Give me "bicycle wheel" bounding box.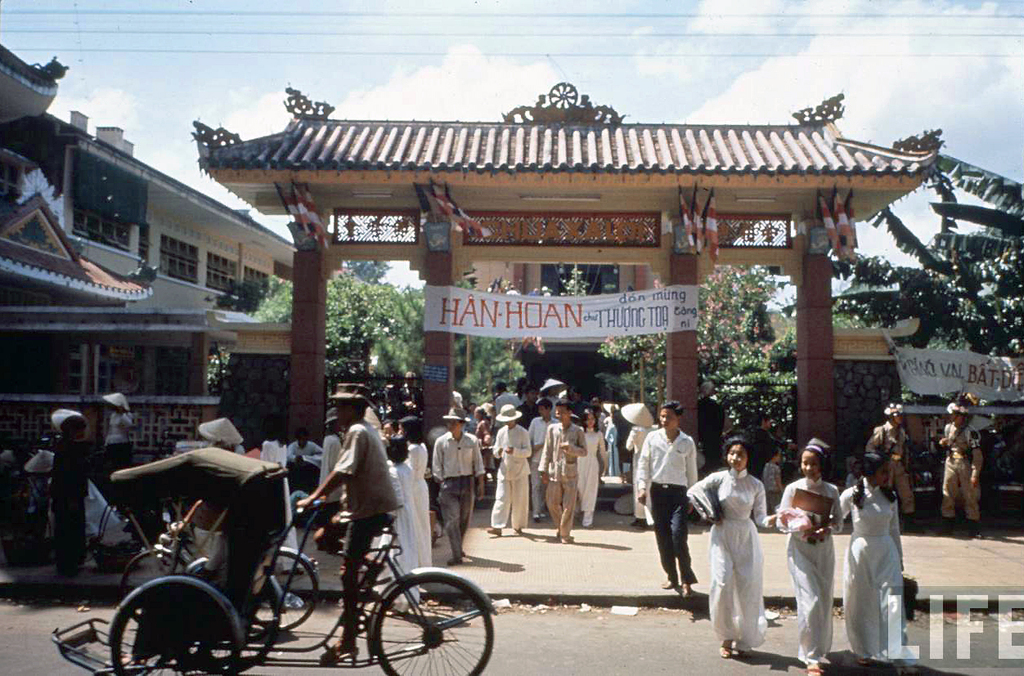
left=249, top=556, right=321, bottom=631.
